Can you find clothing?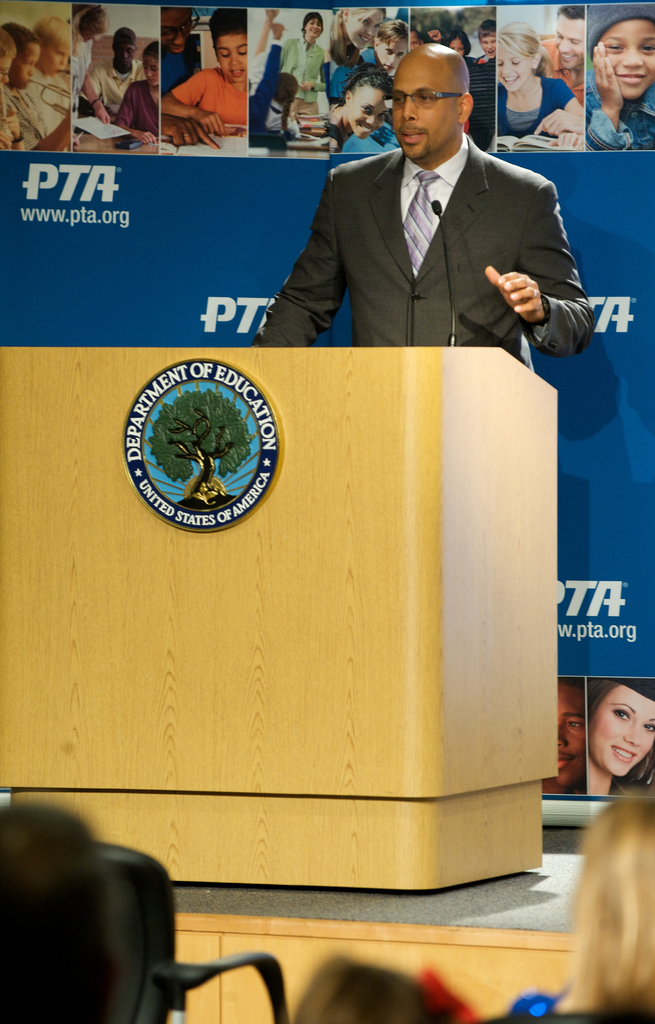
Yes, bounding box: x1=495 y1=76 x2=576 y2=135.
